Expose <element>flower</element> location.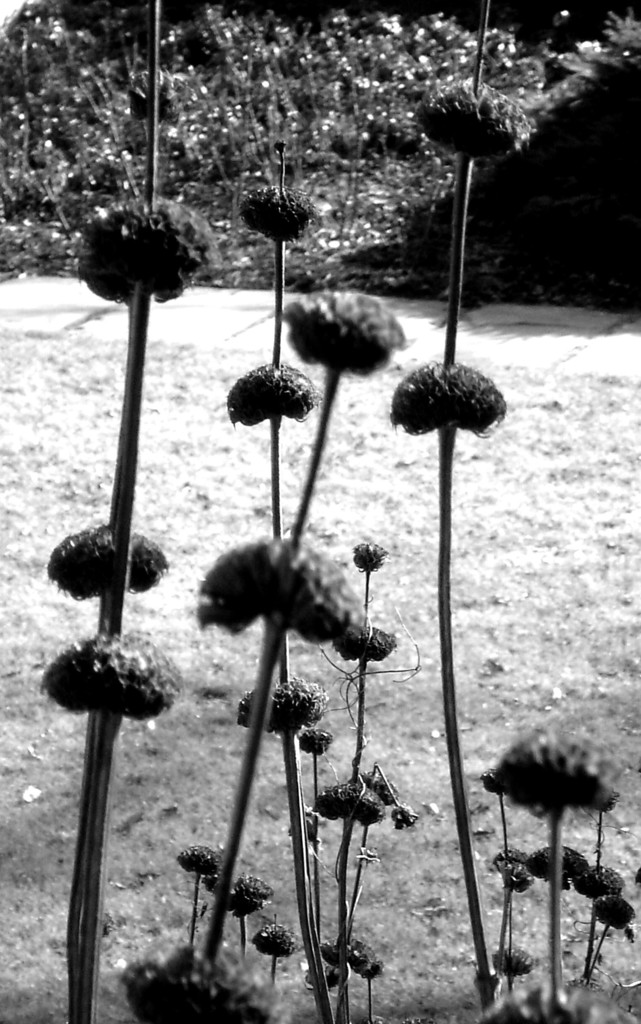
Exposed at [left=285, top=264, right=412, bottom=362].
